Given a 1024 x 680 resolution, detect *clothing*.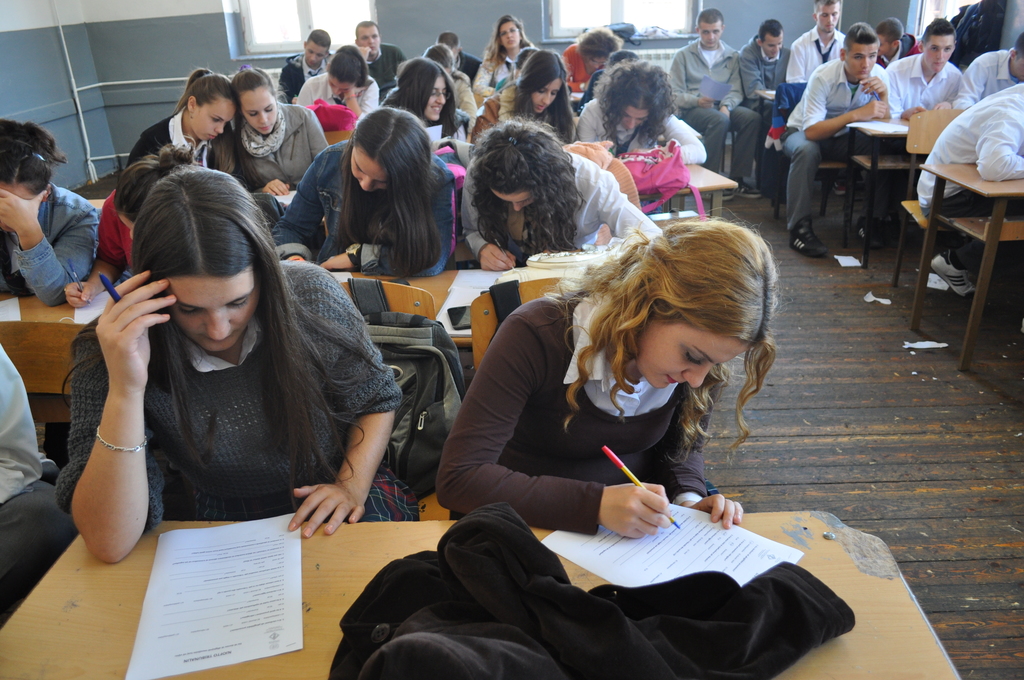
x1=293 y1=69 x2=381 y2=129.
